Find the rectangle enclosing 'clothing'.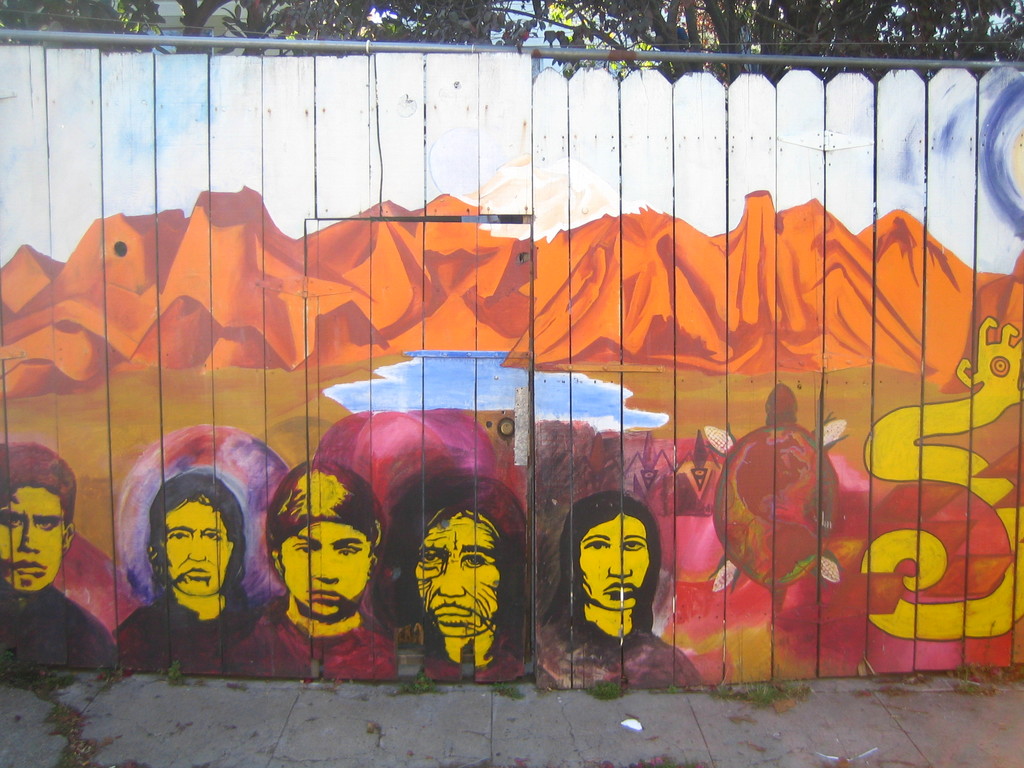
region(395, 625, 525, 684).
